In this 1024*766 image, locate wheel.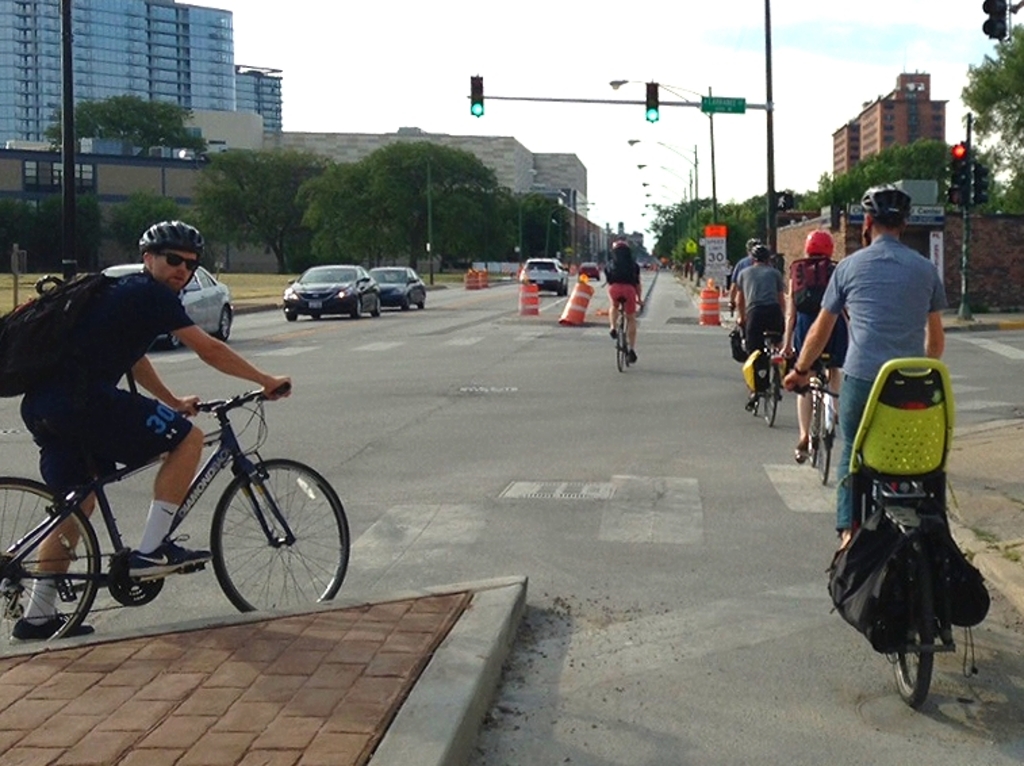
Bounding box: {"left": 0, "top": 478, "right": 103, "bottom": 647}.
